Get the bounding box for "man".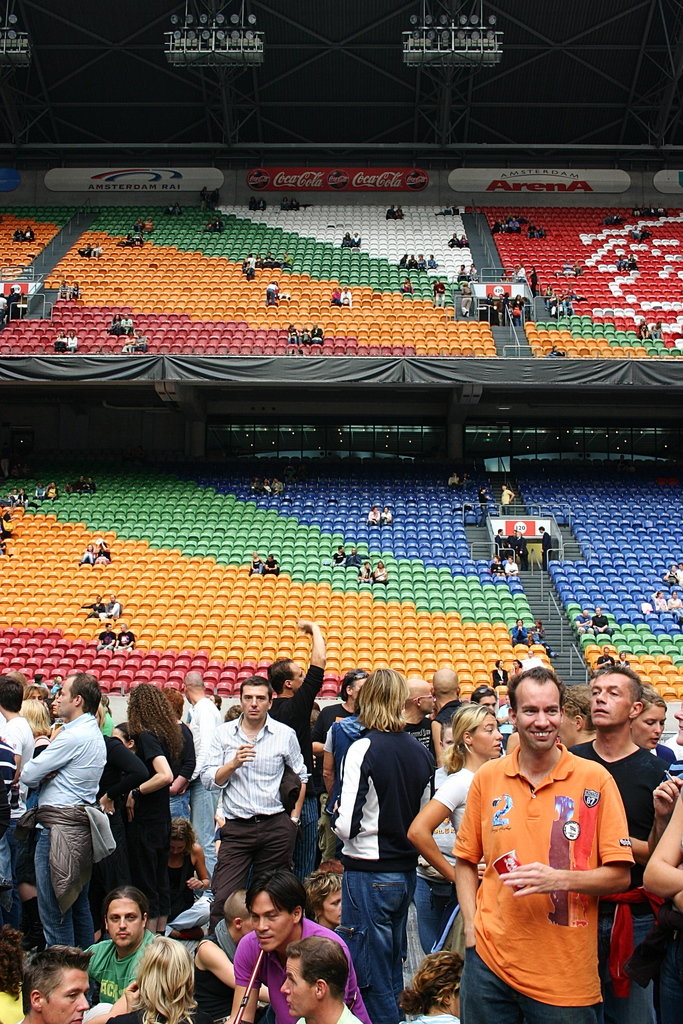
bbox=(0, 292, 5, 330).
